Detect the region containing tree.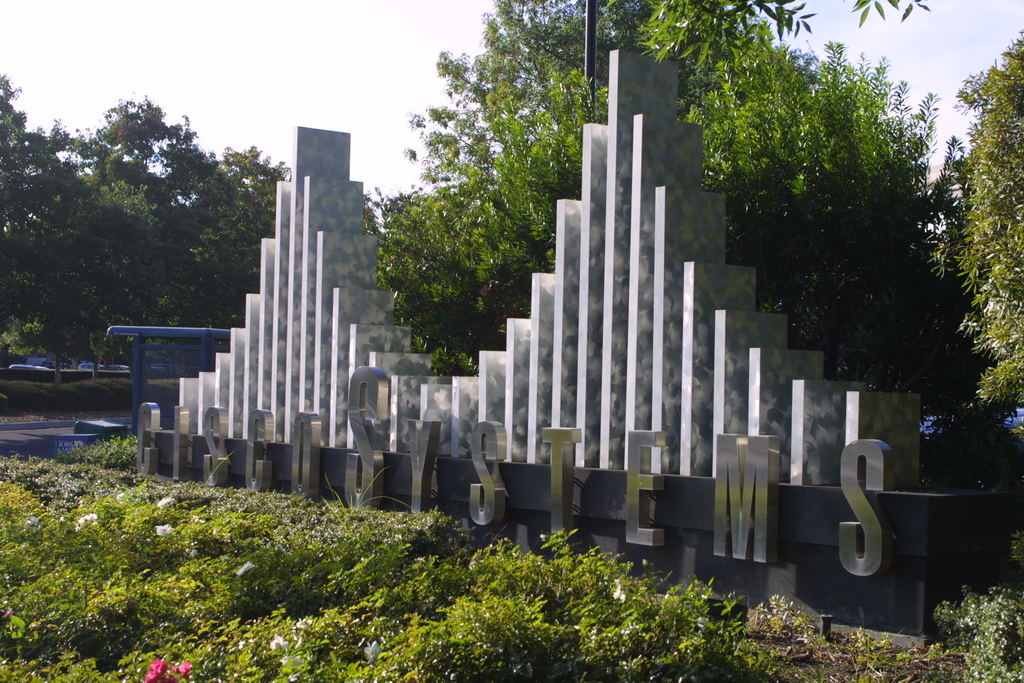
Rect(368, 9, 586, 323).
